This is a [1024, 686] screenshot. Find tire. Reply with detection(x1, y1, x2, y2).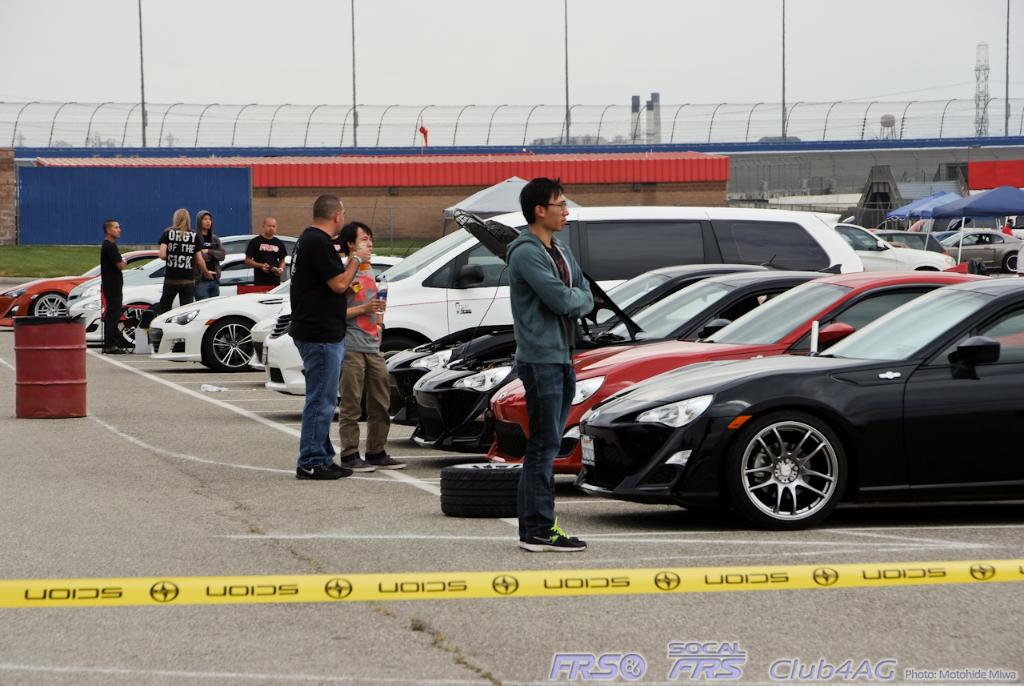
detection(736, 411, 857, 523).
